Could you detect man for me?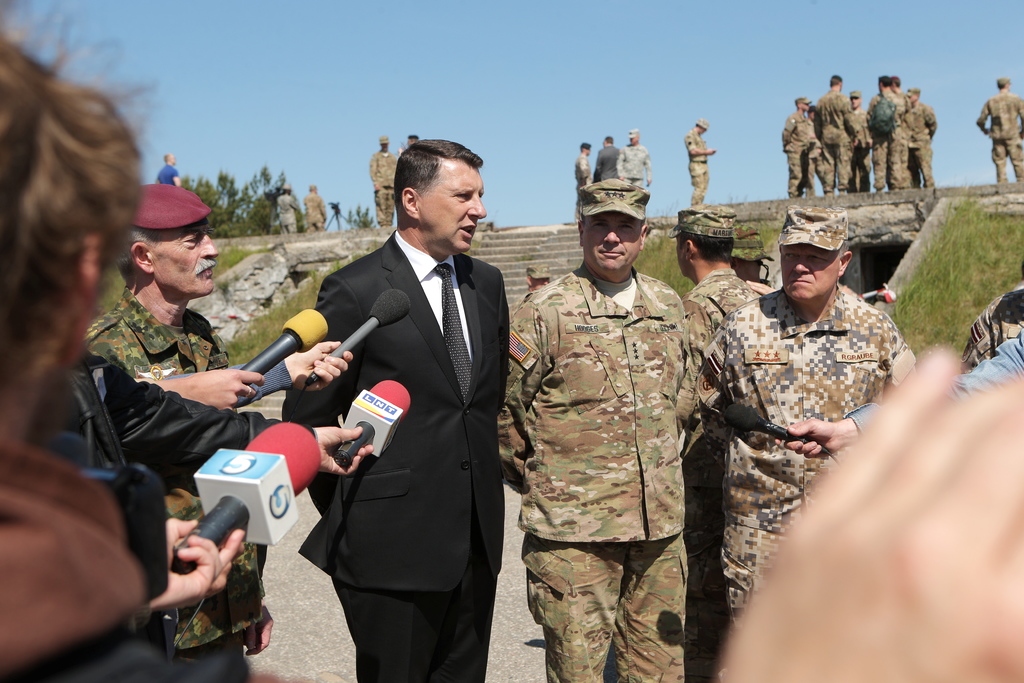
Detection result: (368, 134, 398, 229).
